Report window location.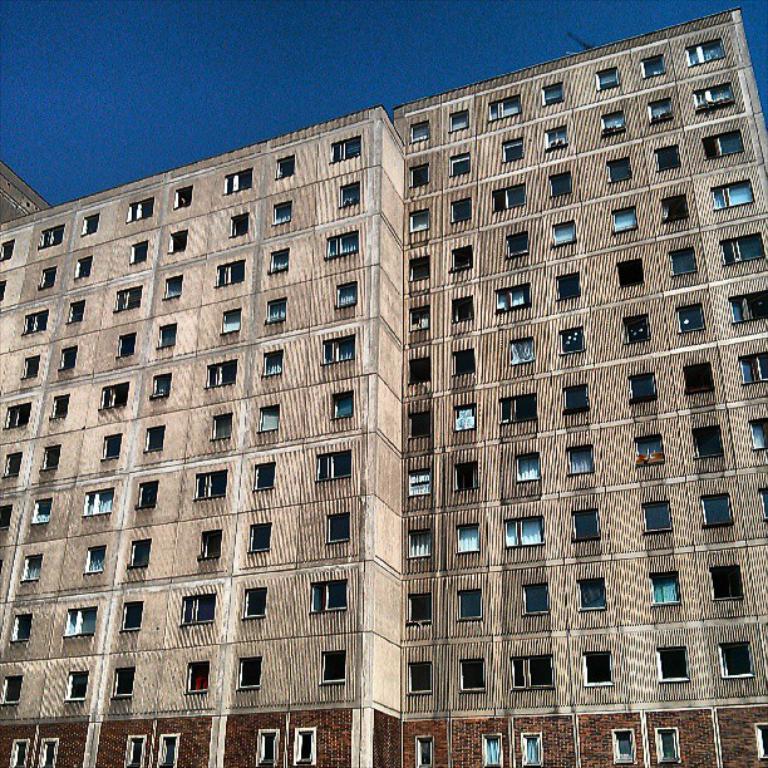
Report: box=[325, 511, 351, 546].
